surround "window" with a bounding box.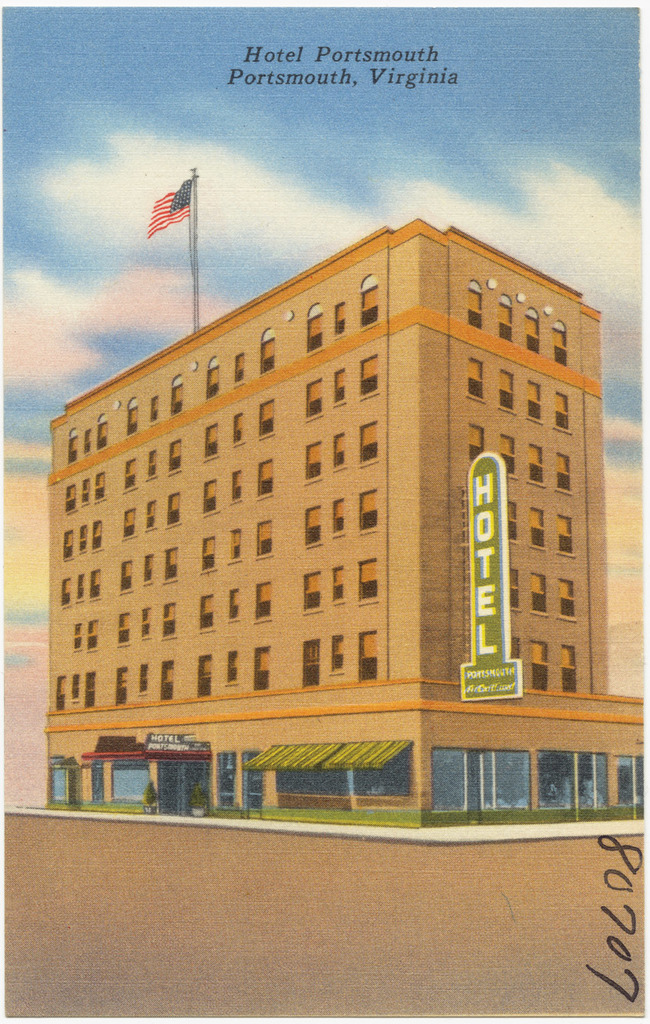
{"left": 563, "top": 644, "right": 579, "bottom": 694}.
